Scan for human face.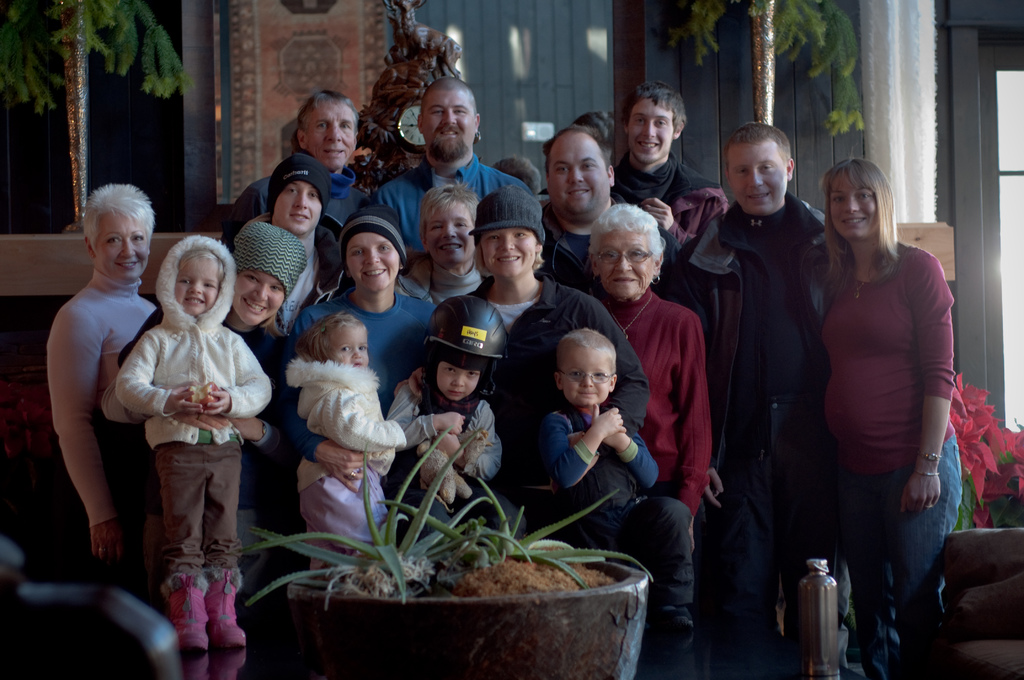
Scan result: bbox(175, 255, 220, 316).
